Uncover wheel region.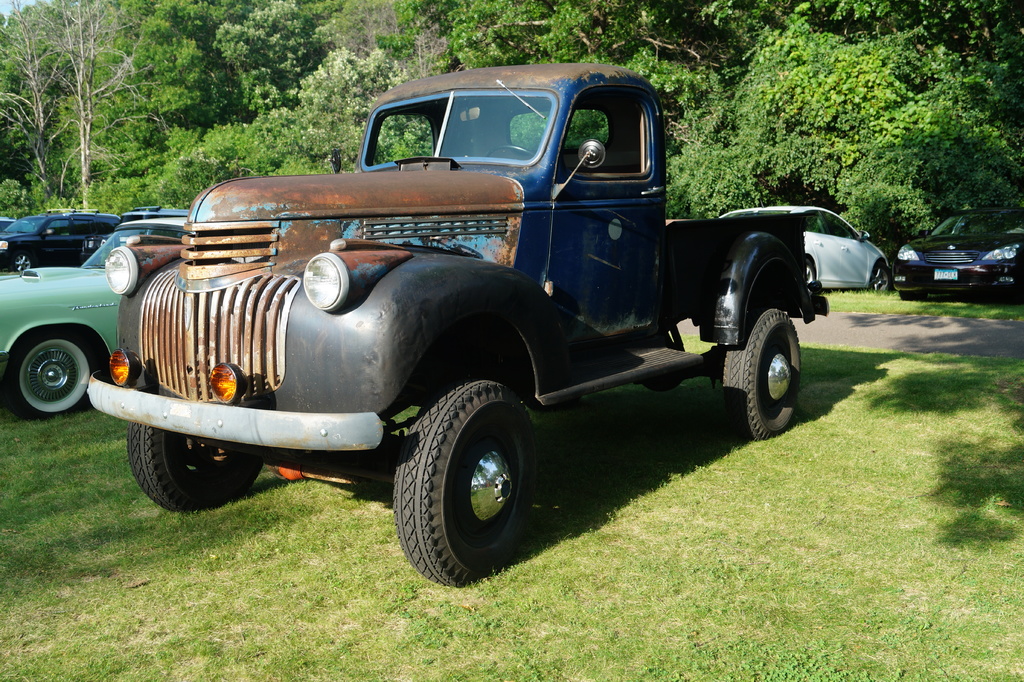
Uncovered: 8, 330, 101, 414.
